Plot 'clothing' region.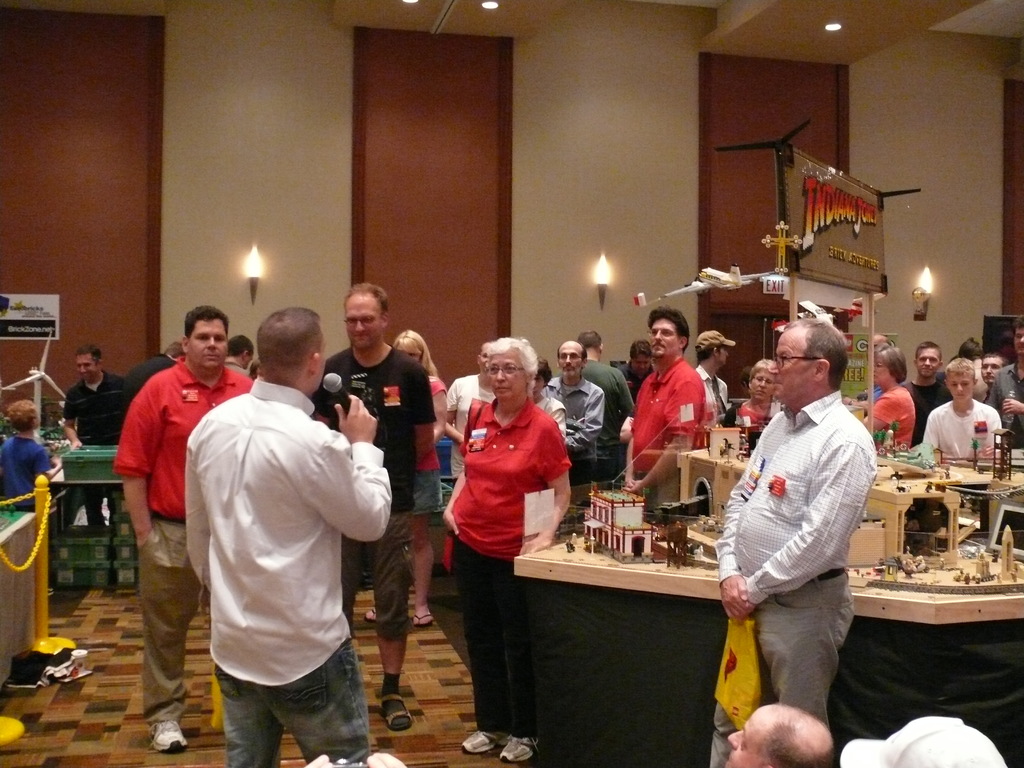
Plotted at pyautogui.locateOnScreen(733, 394, 768, 445).
